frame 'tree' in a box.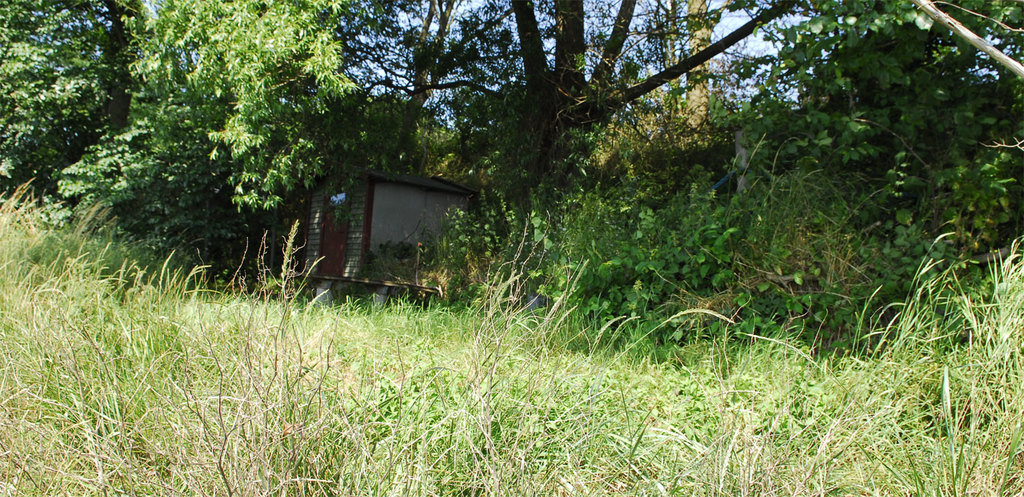
rect(0, 0, 345, 274).
